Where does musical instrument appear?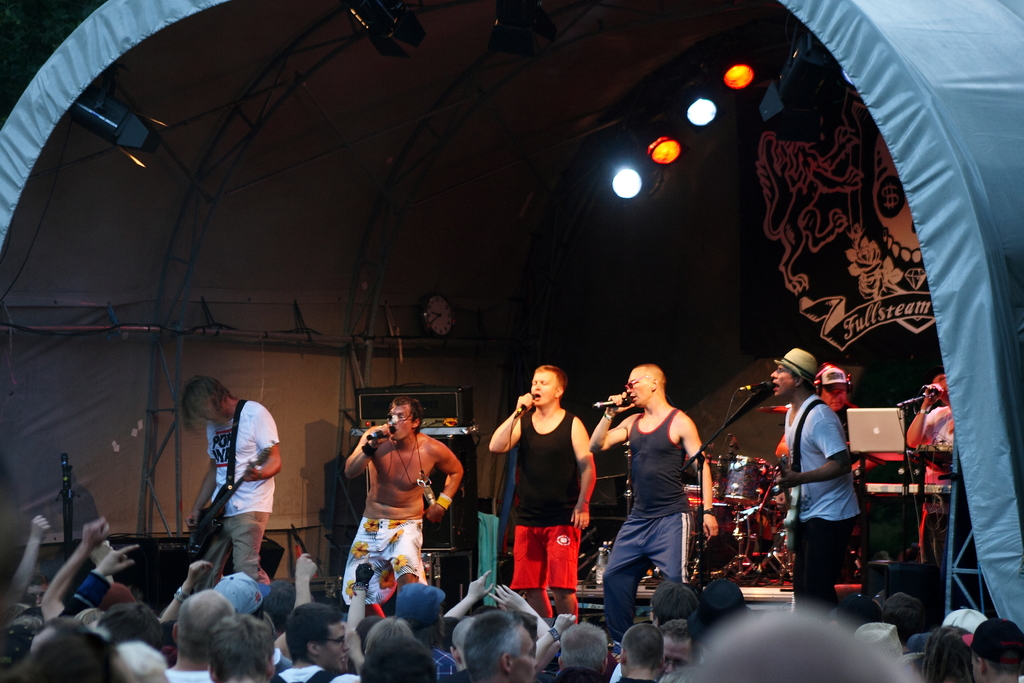
Appears at [left=682, top=483, right=714, bottom=550].
